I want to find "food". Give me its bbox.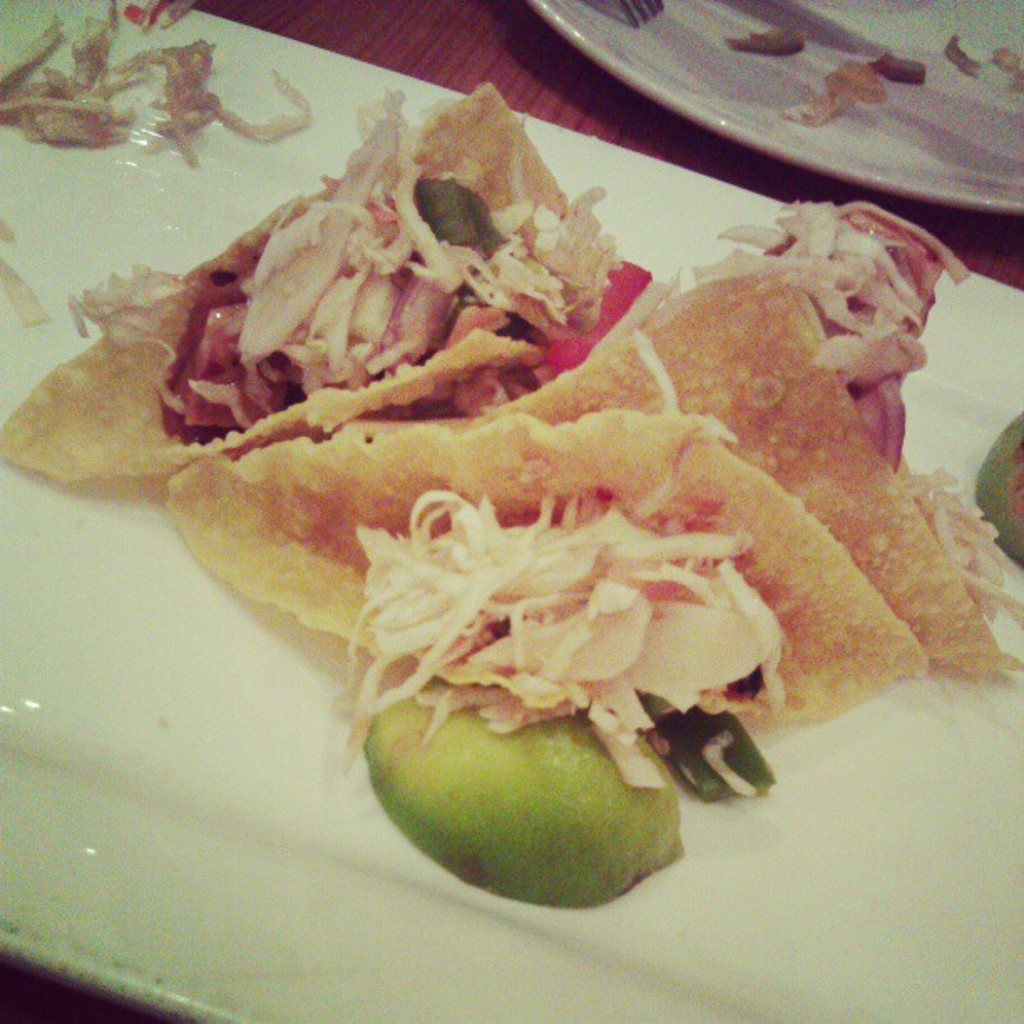
box=[104, 92, 910, 870].
